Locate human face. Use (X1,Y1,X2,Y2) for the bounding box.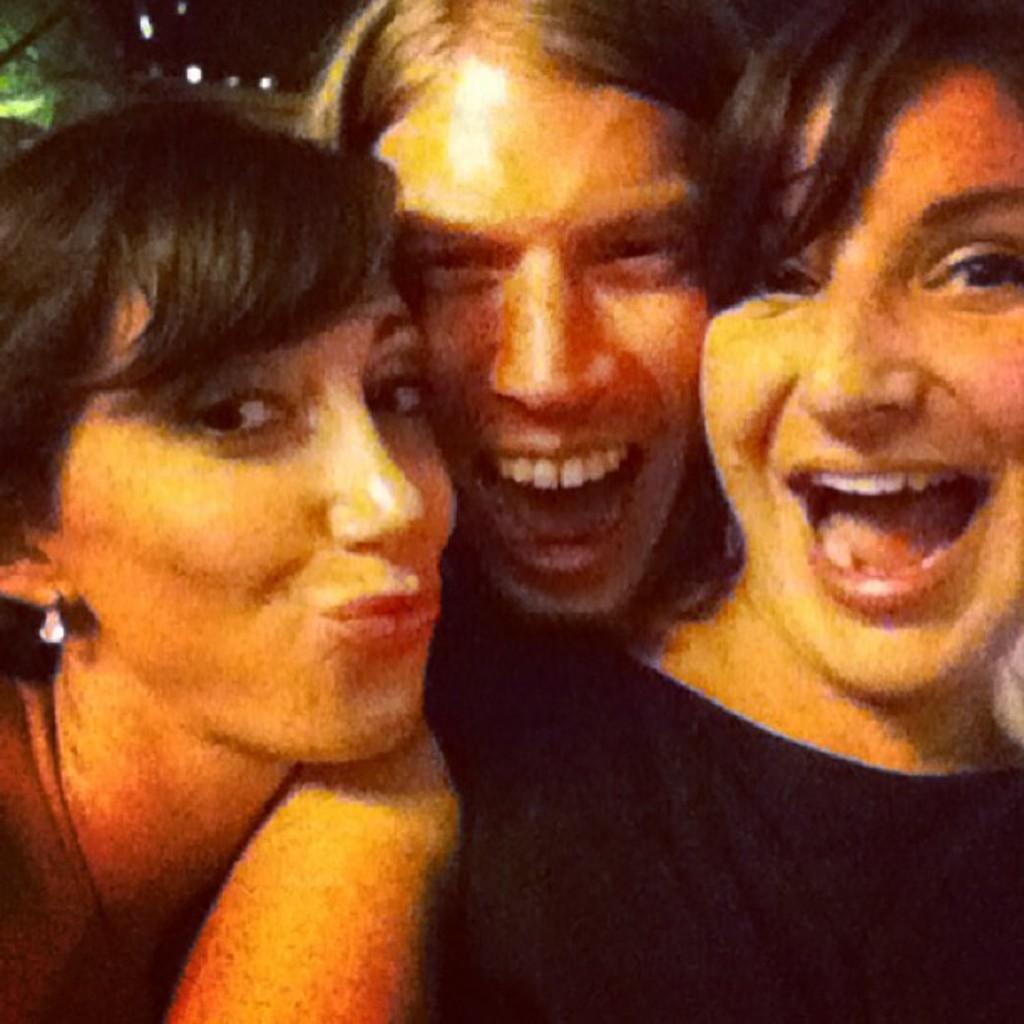
(408,119,691,614).
